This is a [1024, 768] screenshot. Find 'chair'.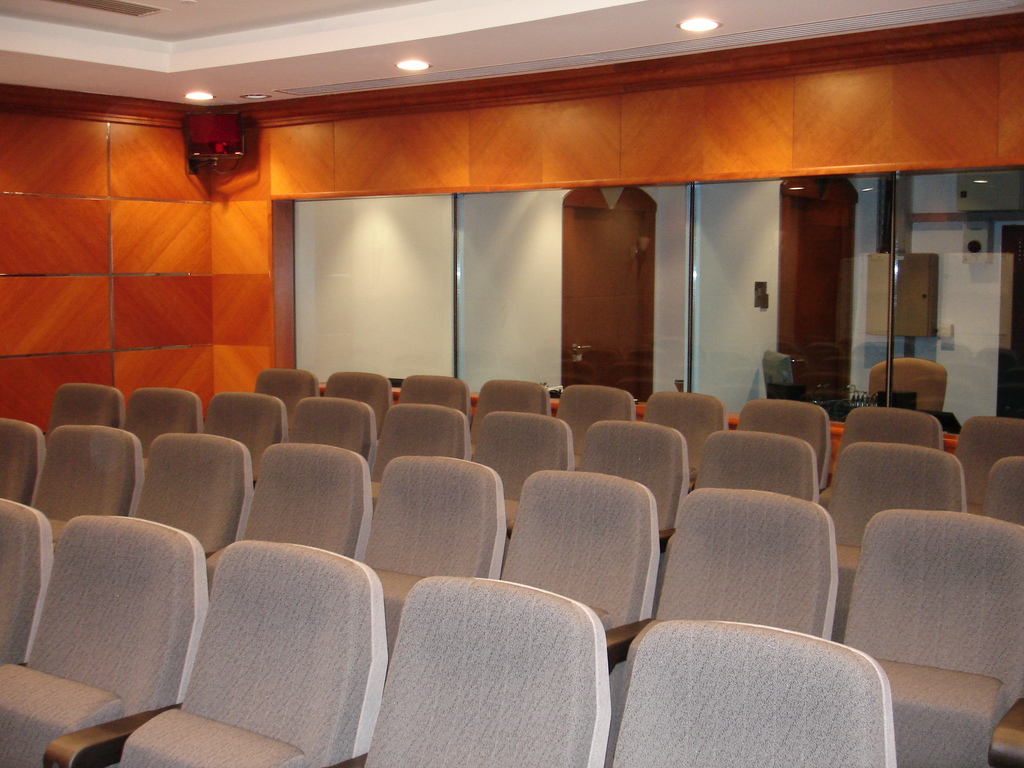
Bounding box: <box>952,417,1023,518</box>.
